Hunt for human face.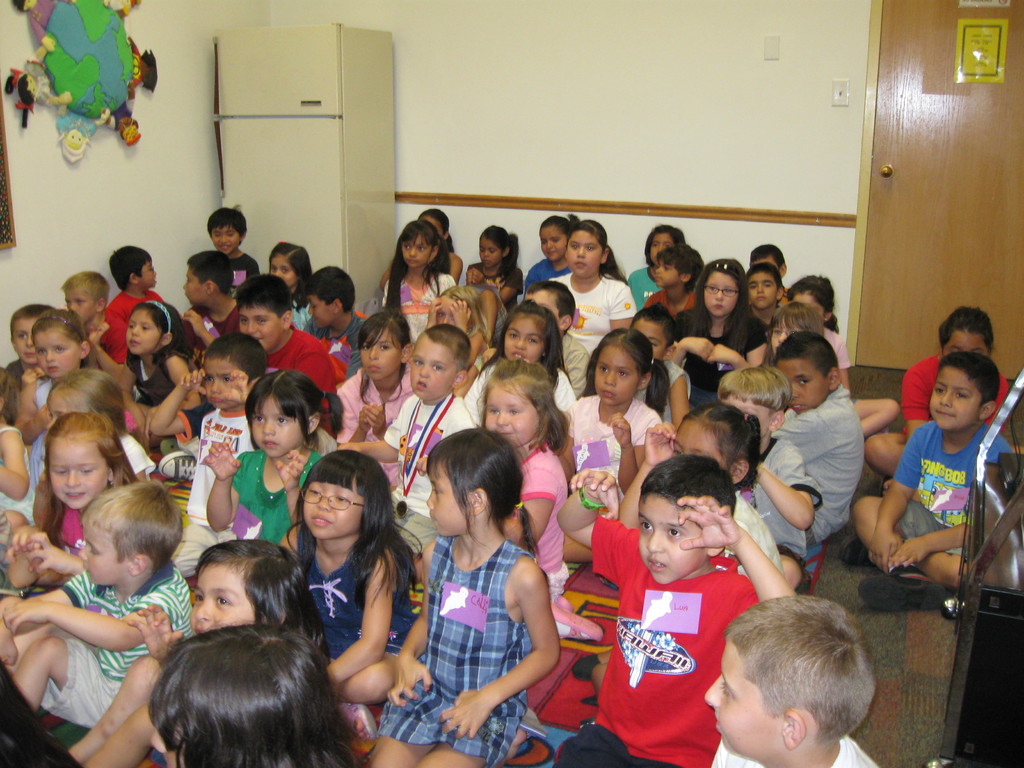
Hunted down at <bbox>349, 323, 404, 374</bbox>.
